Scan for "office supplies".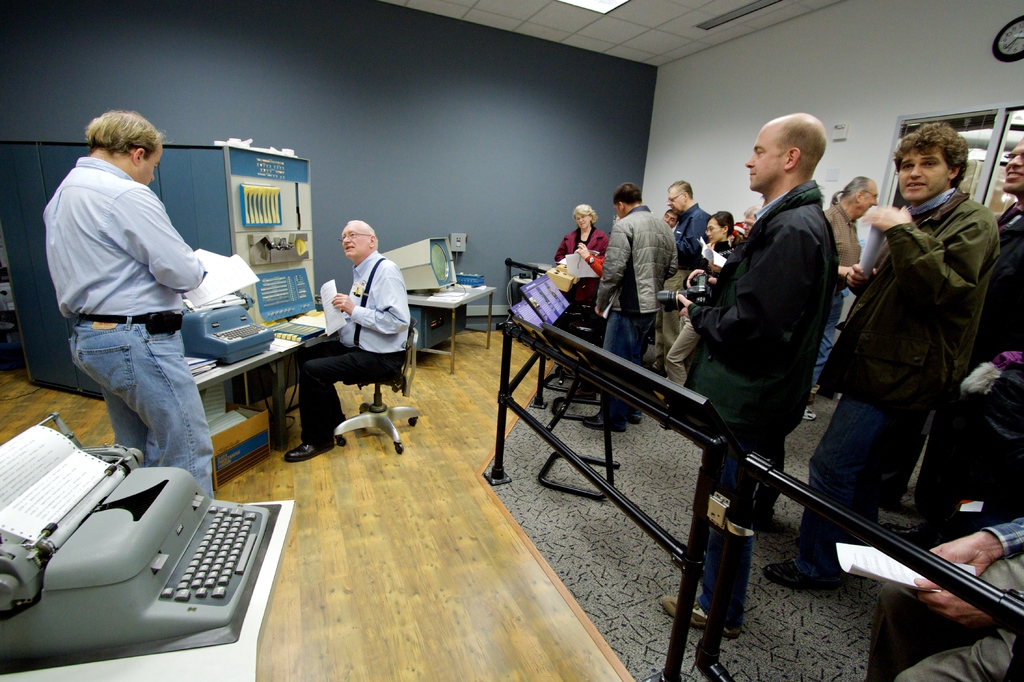
Scan result: 824,540,979,594.
